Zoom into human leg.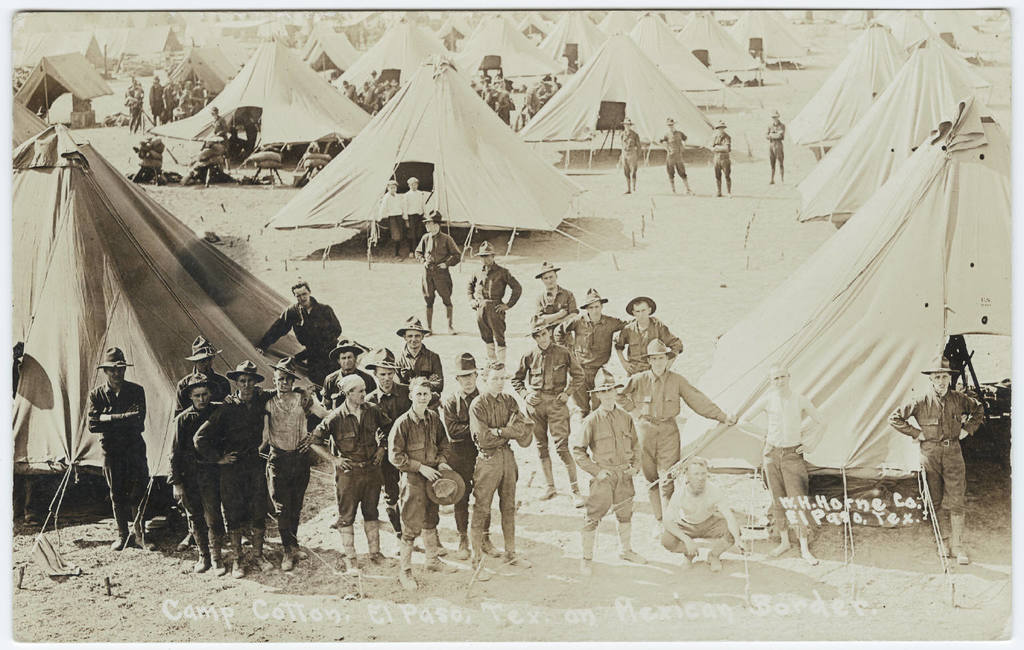
Zoom target: [770, 450, 799, 563].
